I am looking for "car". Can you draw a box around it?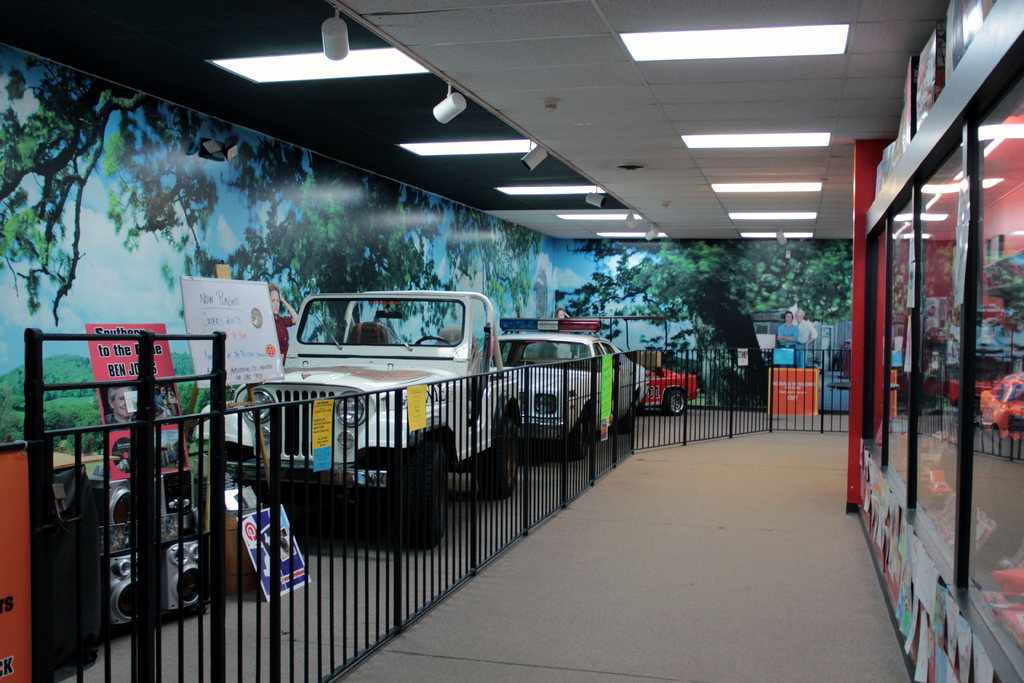
Sure, the bounding box is [x1=489, y1=307, x2=643, y2=451].
